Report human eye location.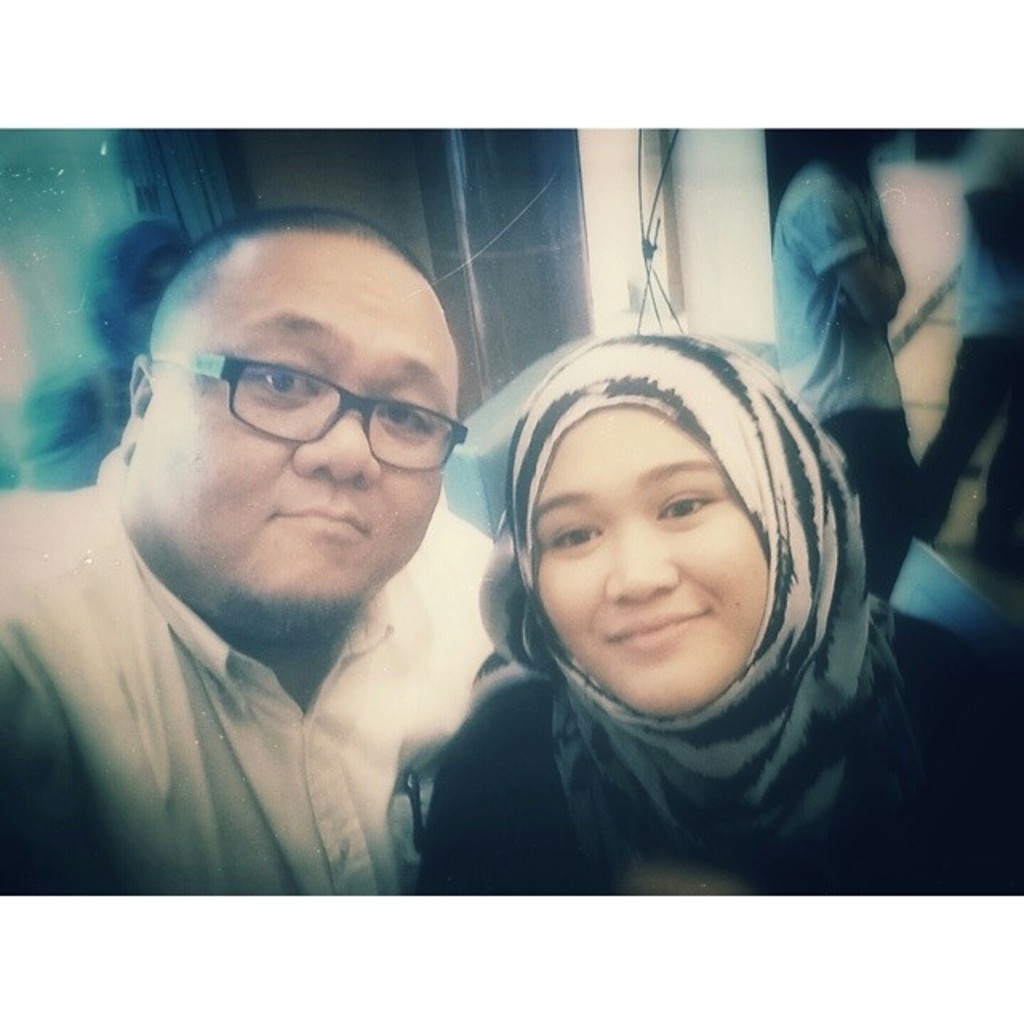
Report: bbox=(646, 485, 726, 525).
